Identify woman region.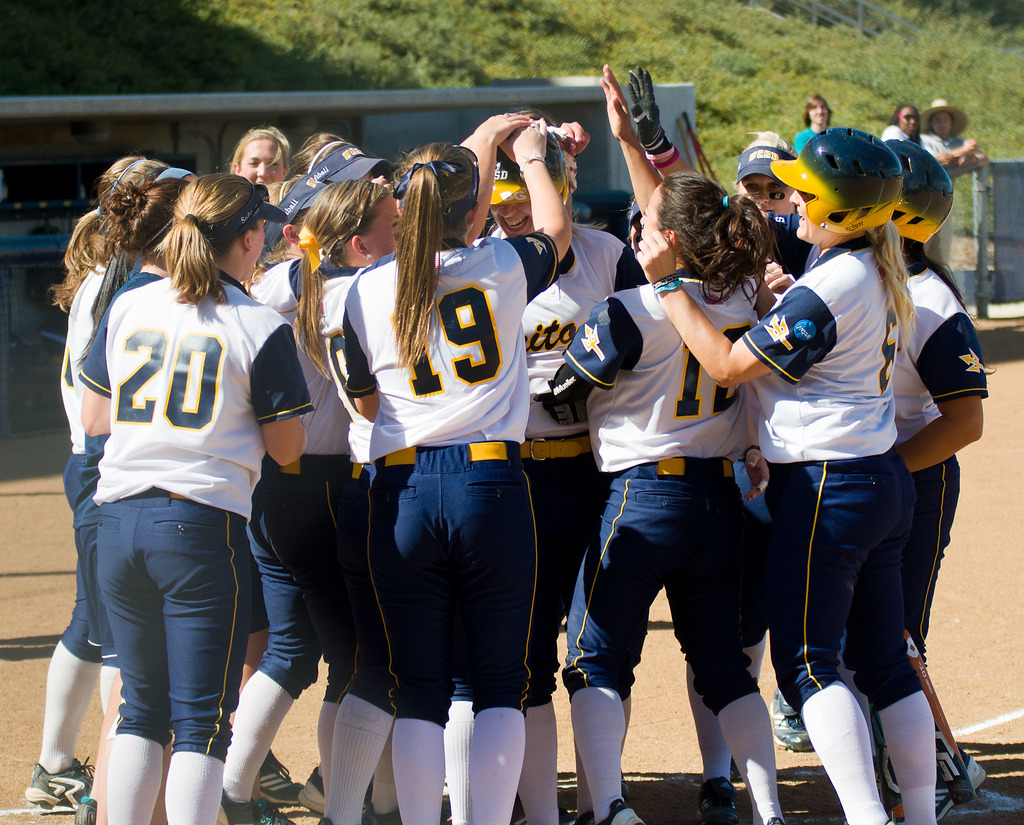
Region: x1=882 y1=100 x2=928 y2=147.
